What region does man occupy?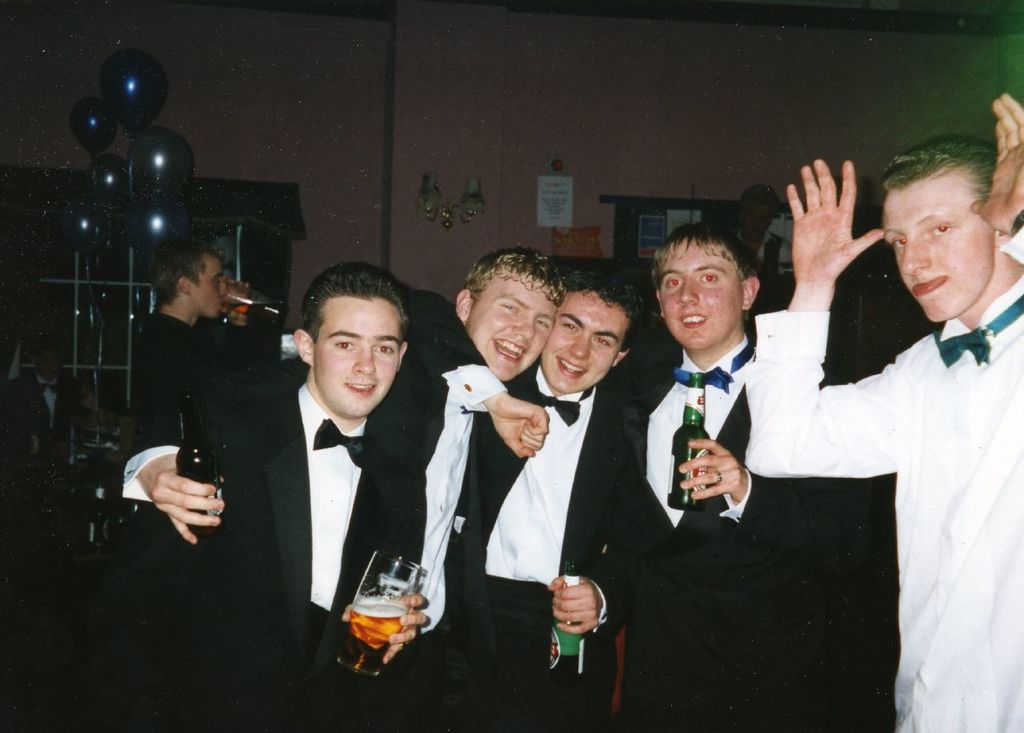
rect(122, 250, 562, 731).
